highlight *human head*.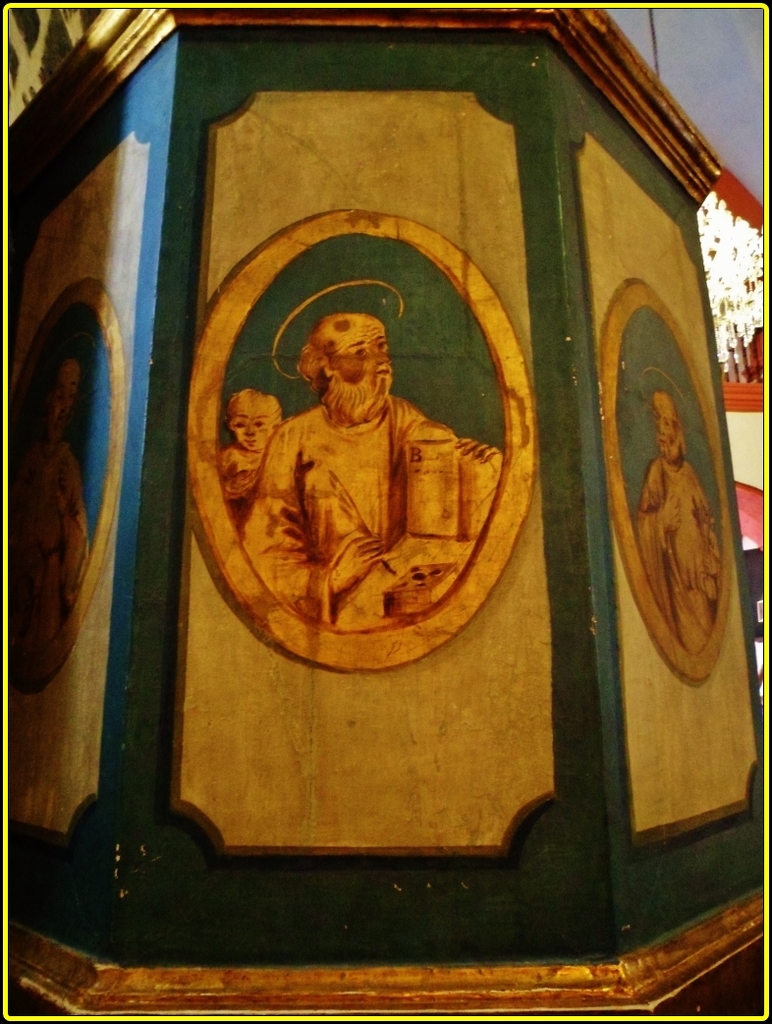
Highlighted region: pyautogui.locateOnScreen(44, 363, 82, 442).
